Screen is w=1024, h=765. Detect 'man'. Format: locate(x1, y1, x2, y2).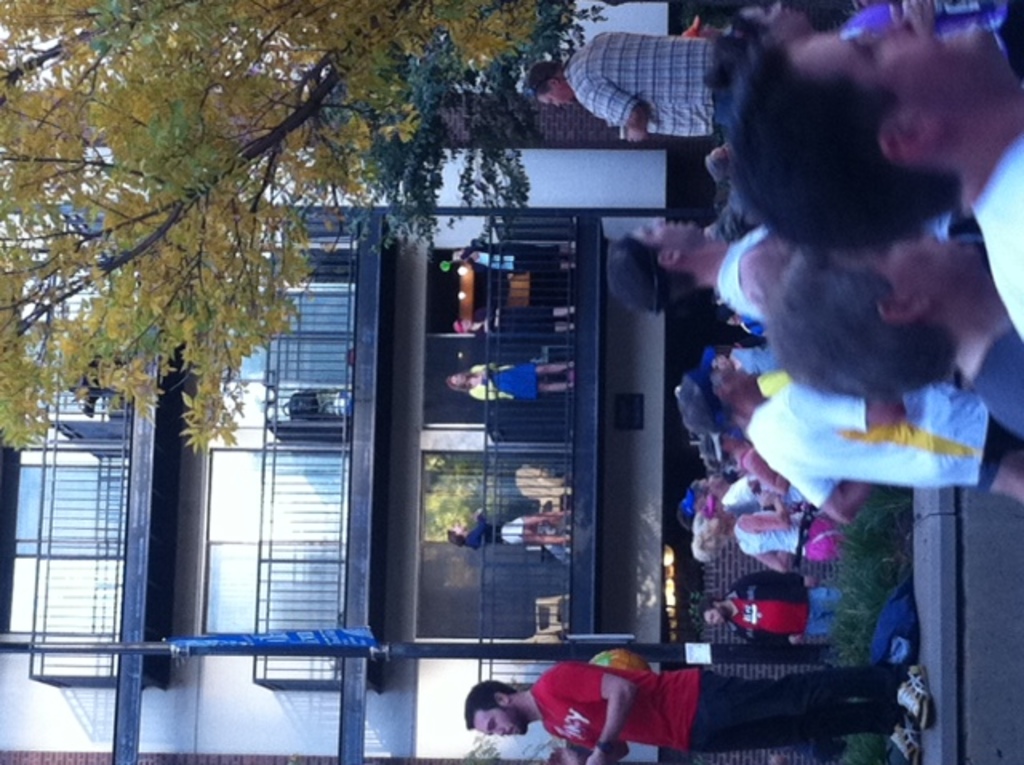
locate(768, 226, 1022, 447).
